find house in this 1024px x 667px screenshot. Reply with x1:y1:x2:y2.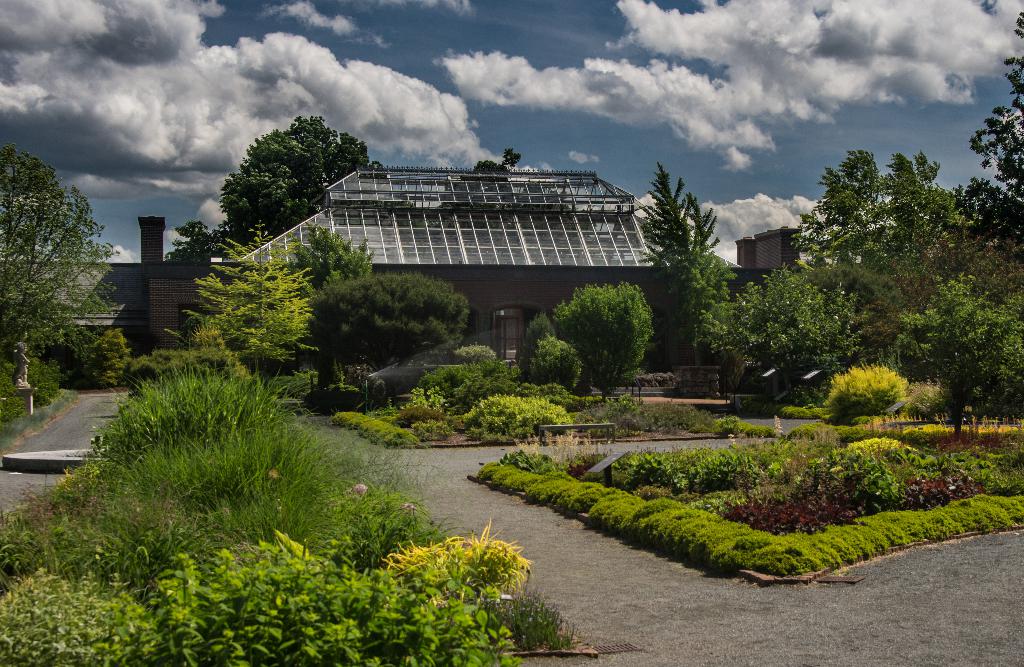
4:167:805:381.
